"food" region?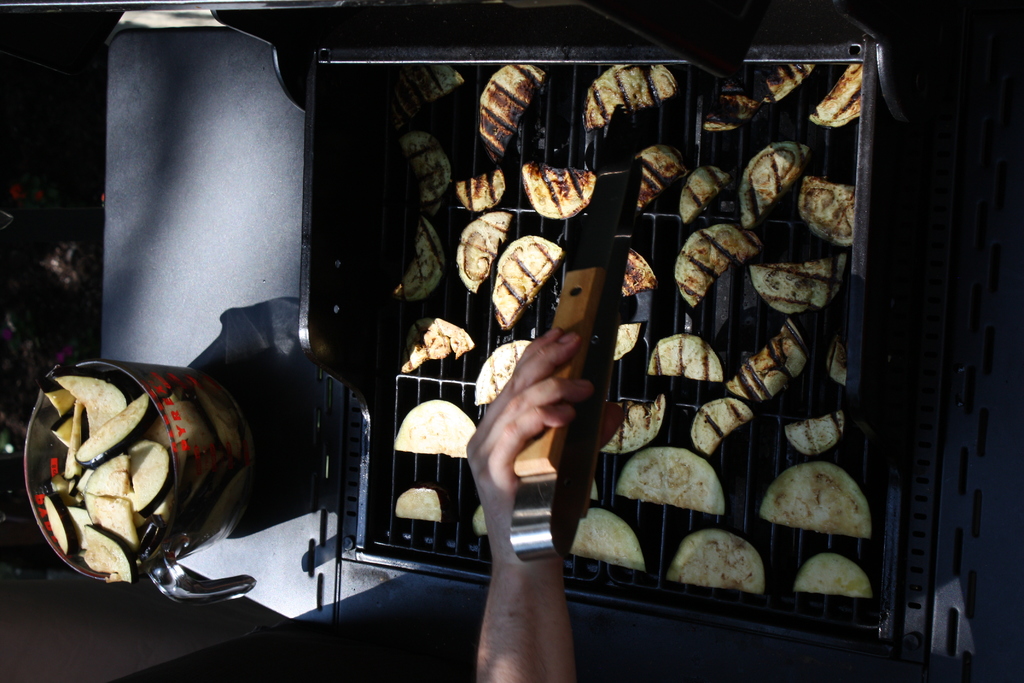
(797, 174, 855, 245)
